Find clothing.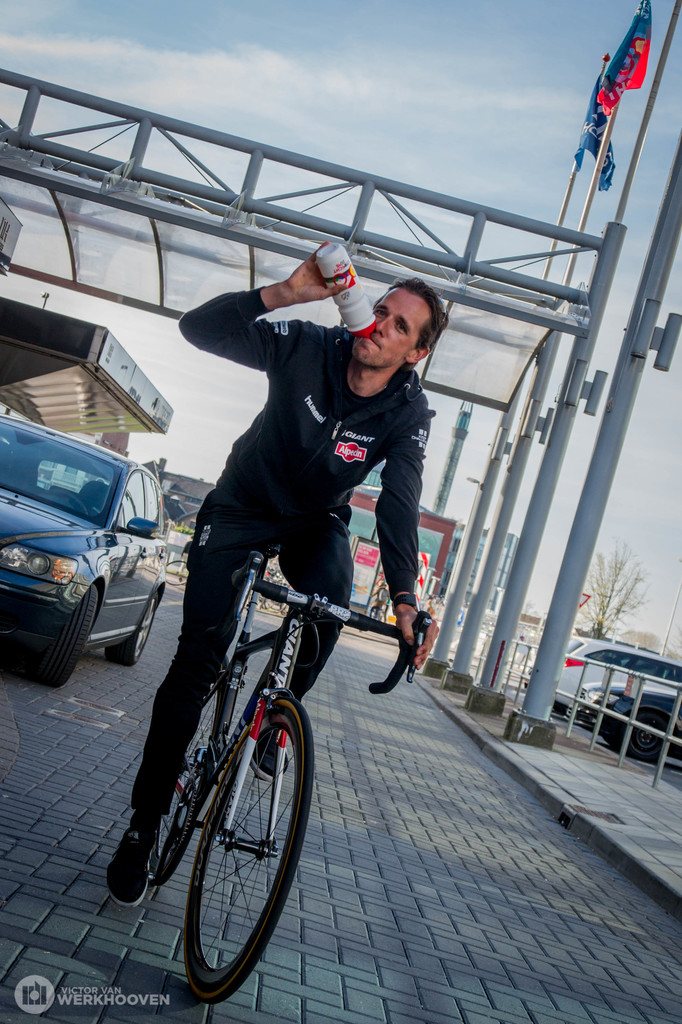
detection(126, 285, 438, 826).
